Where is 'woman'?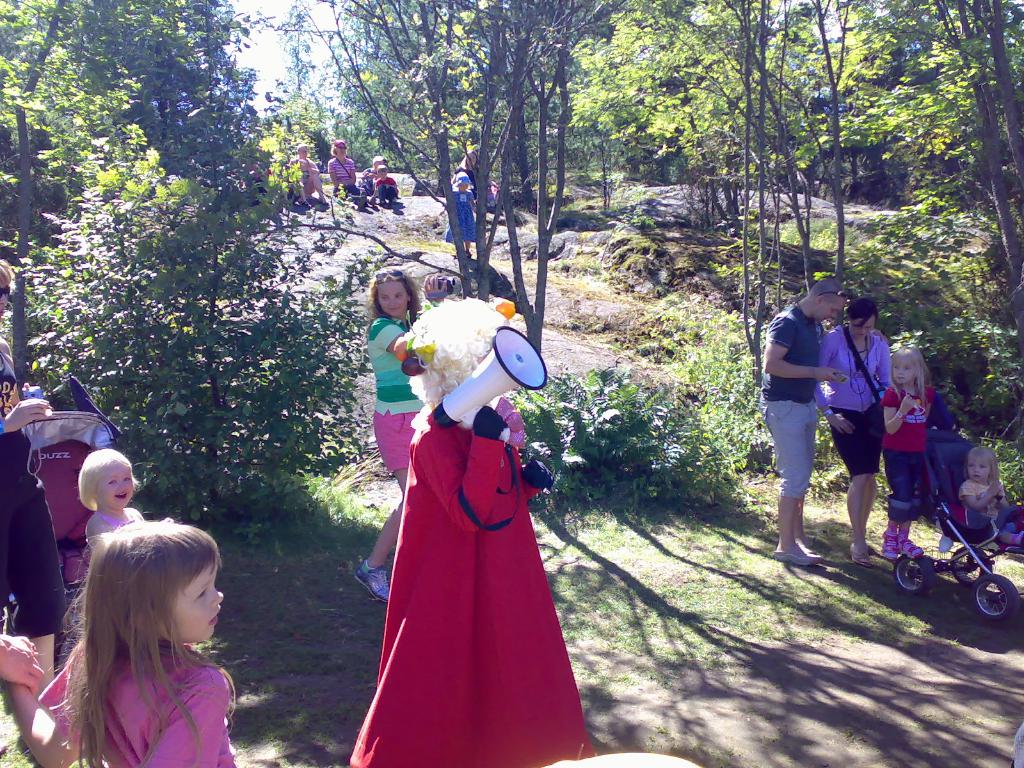
rect(814, 296, 891, 570).
